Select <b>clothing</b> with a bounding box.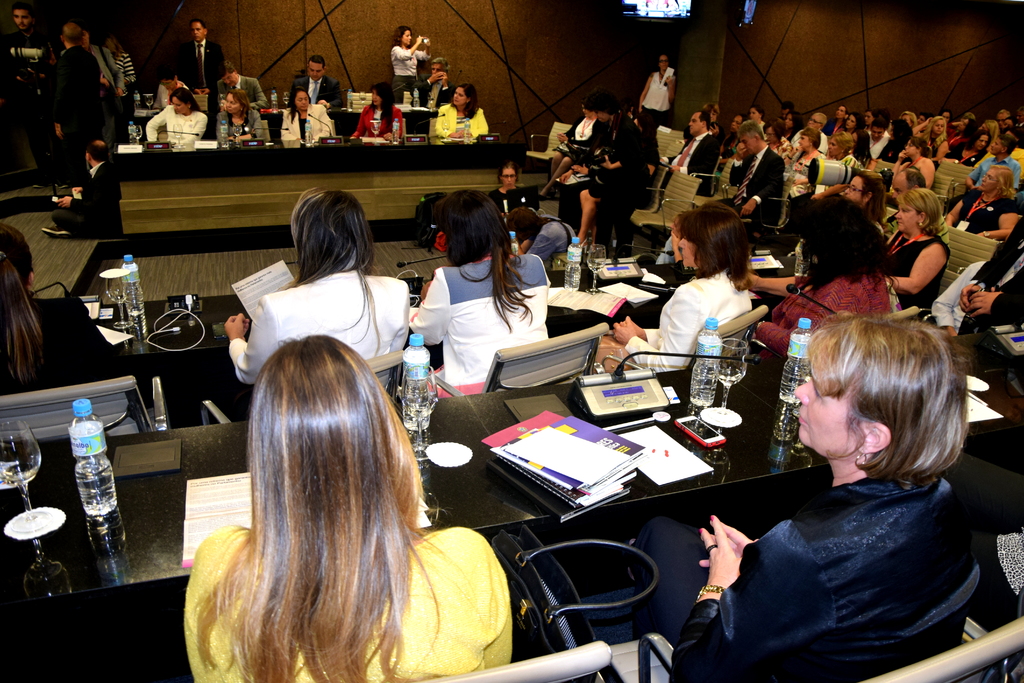
870/135/889/157.
